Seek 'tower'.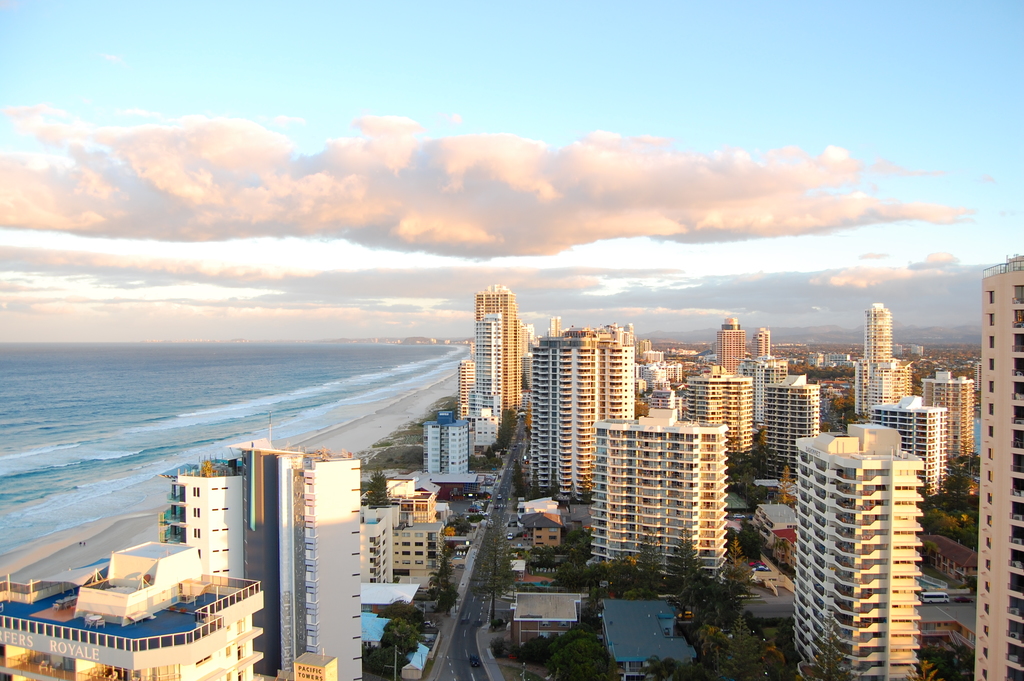
[794,423,925,680].
